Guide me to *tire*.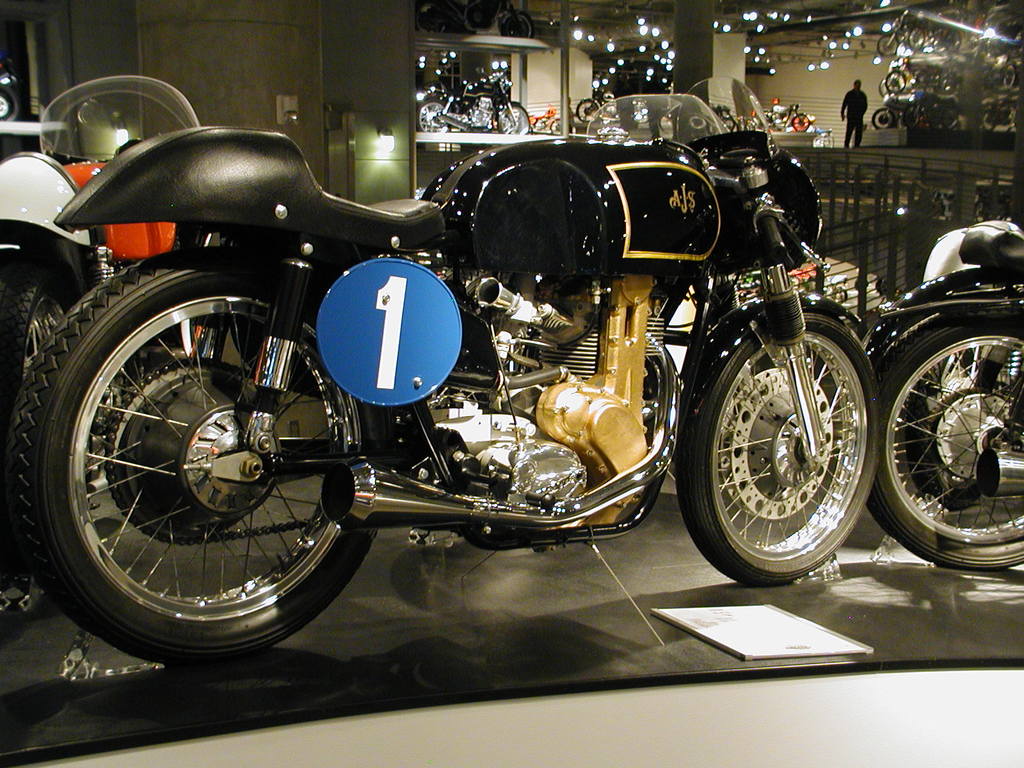
Guidance: select_region(795, 113, 810, 131).
